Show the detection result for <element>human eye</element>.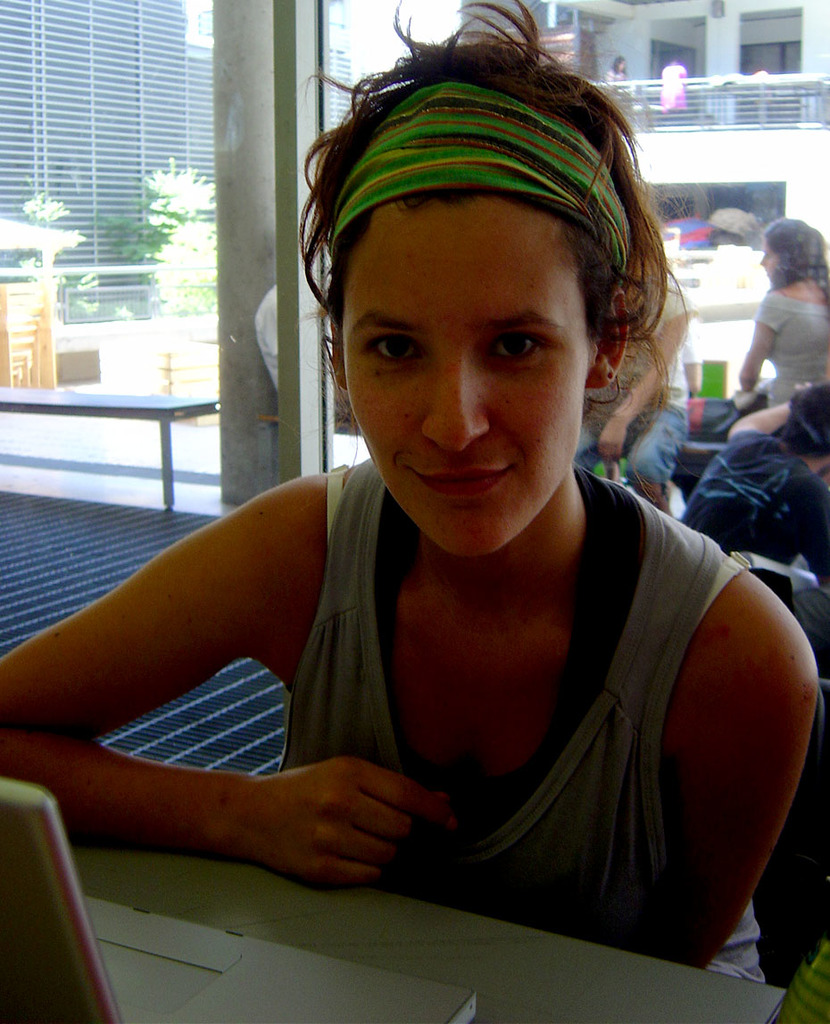
select_region(486, 318, 562, 378).
